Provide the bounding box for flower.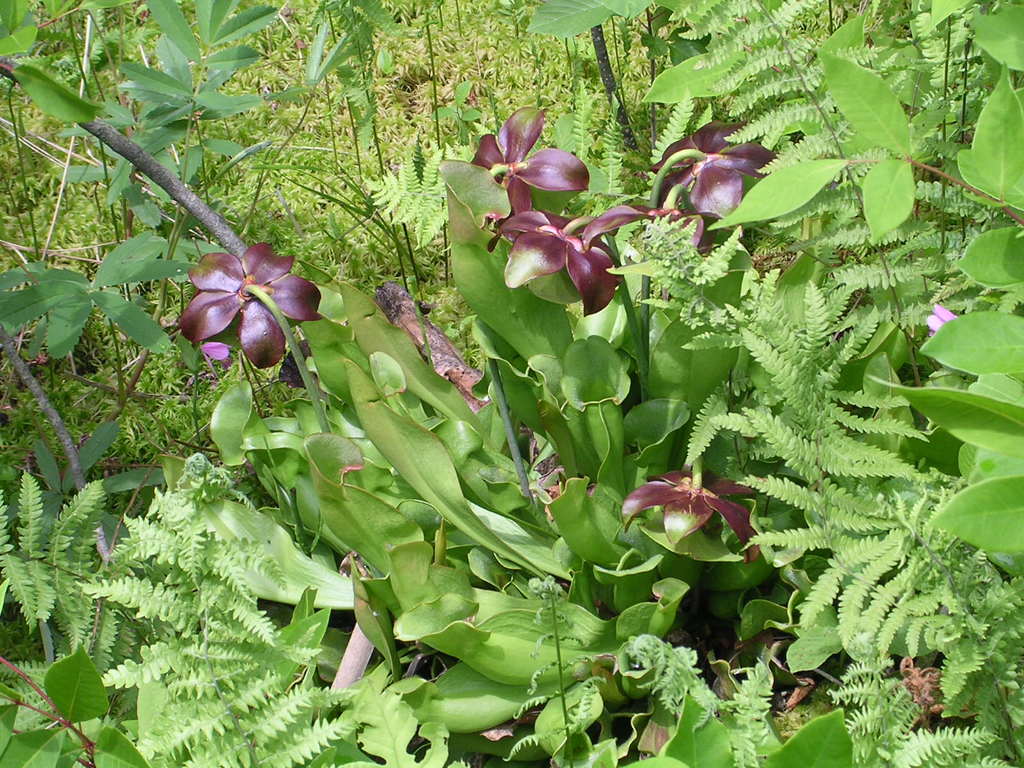
488/208/639/321.
